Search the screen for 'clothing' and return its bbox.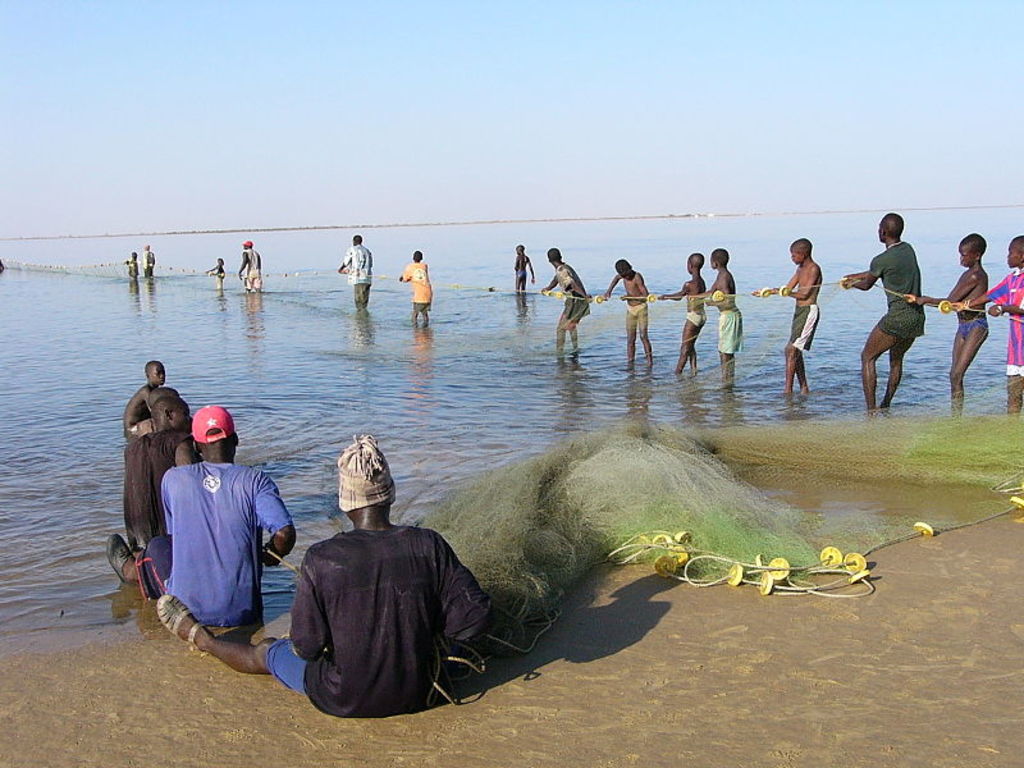
Found: bbox(137, 460, 291, 625).
